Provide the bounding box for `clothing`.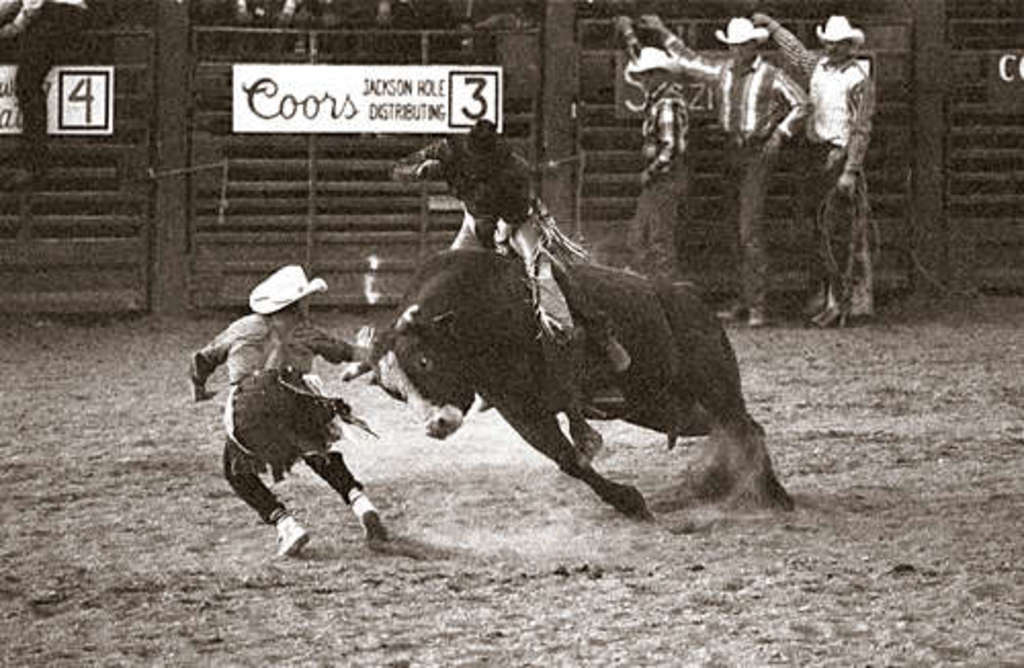
crop(662, 31, 815, 311).
